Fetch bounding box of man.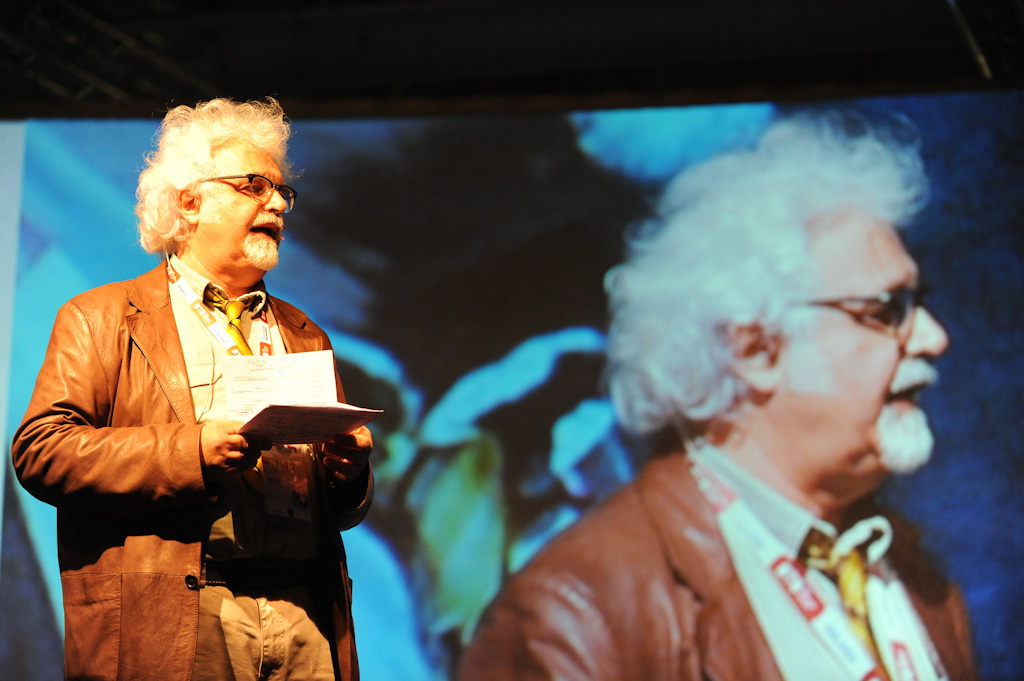
Bbox: crop(456, 109, 990, 680).
